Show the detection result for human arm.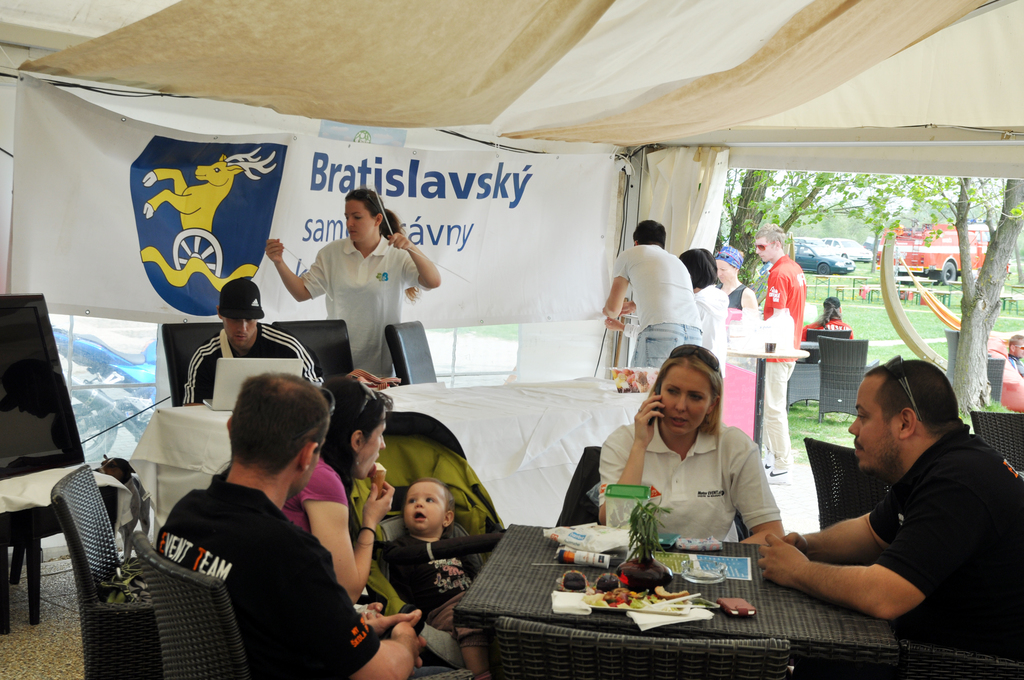
<box>298,479,392,609</box>.
